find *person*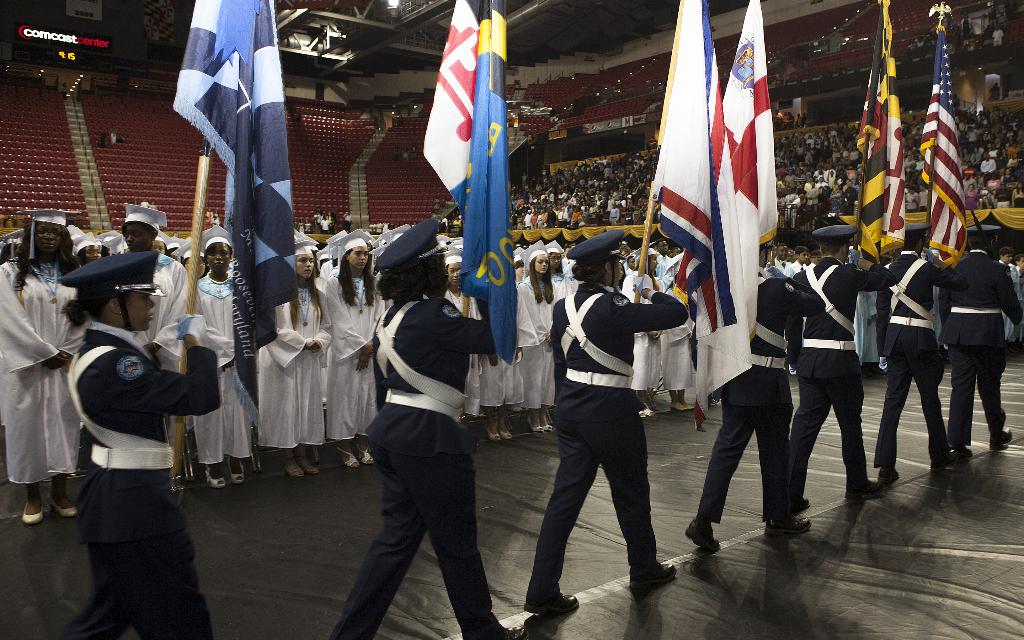
(x1=321, y1=216, x2=538, y2=639)
